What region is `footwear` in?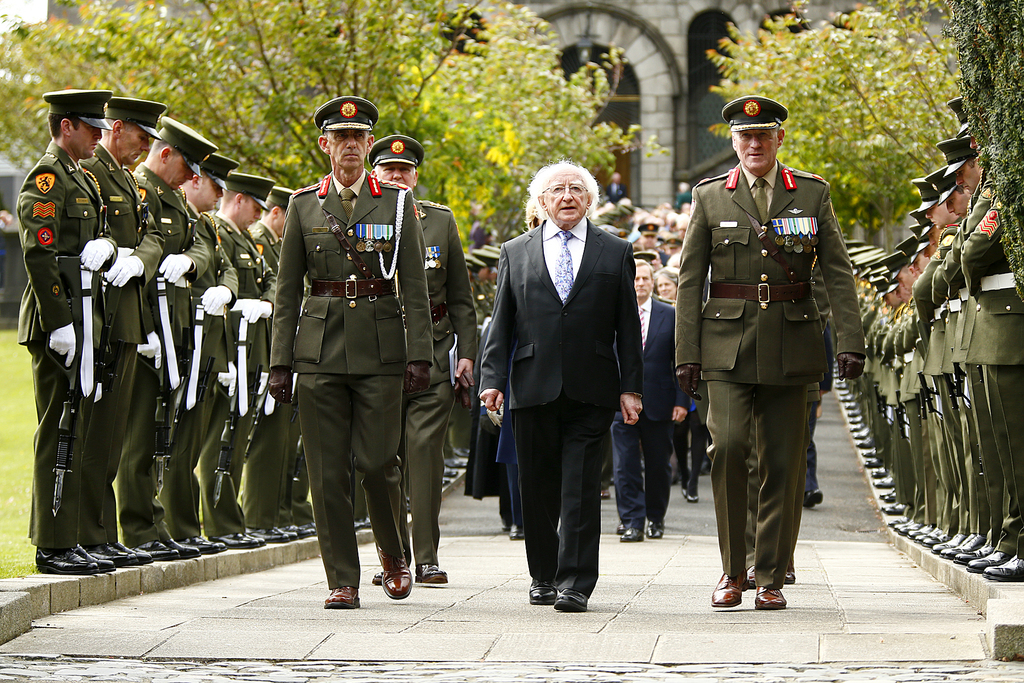
select_region(602, 486, 611, 497).
